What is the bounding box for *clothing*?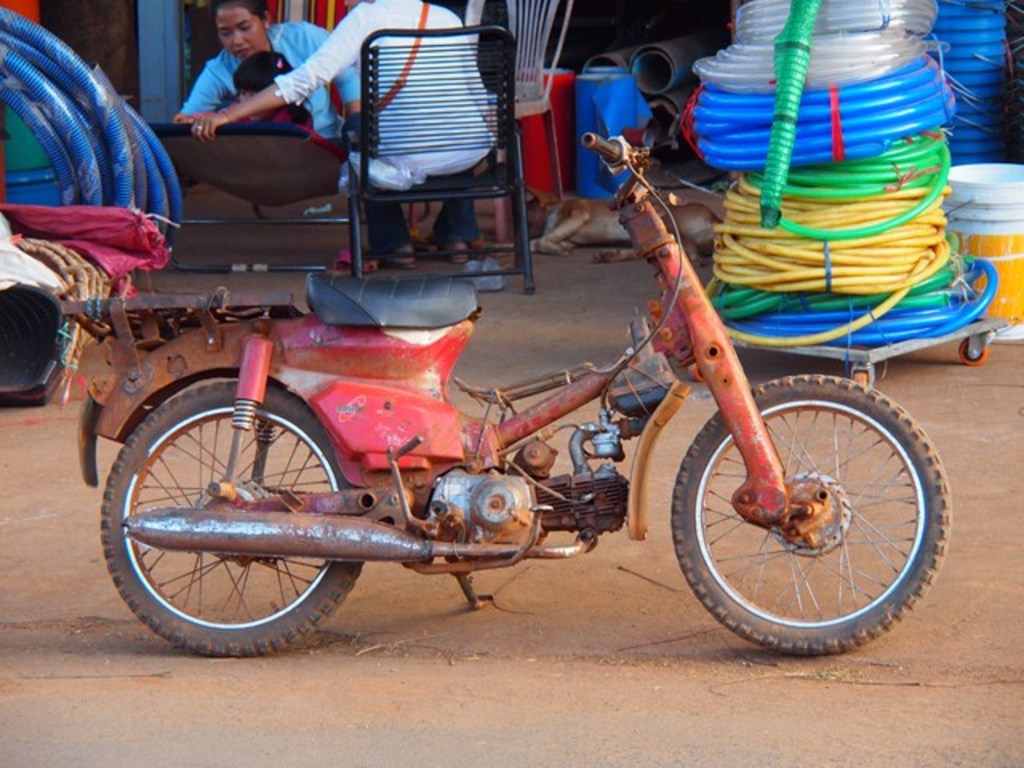
Rect(267, 0, 499, 254).
